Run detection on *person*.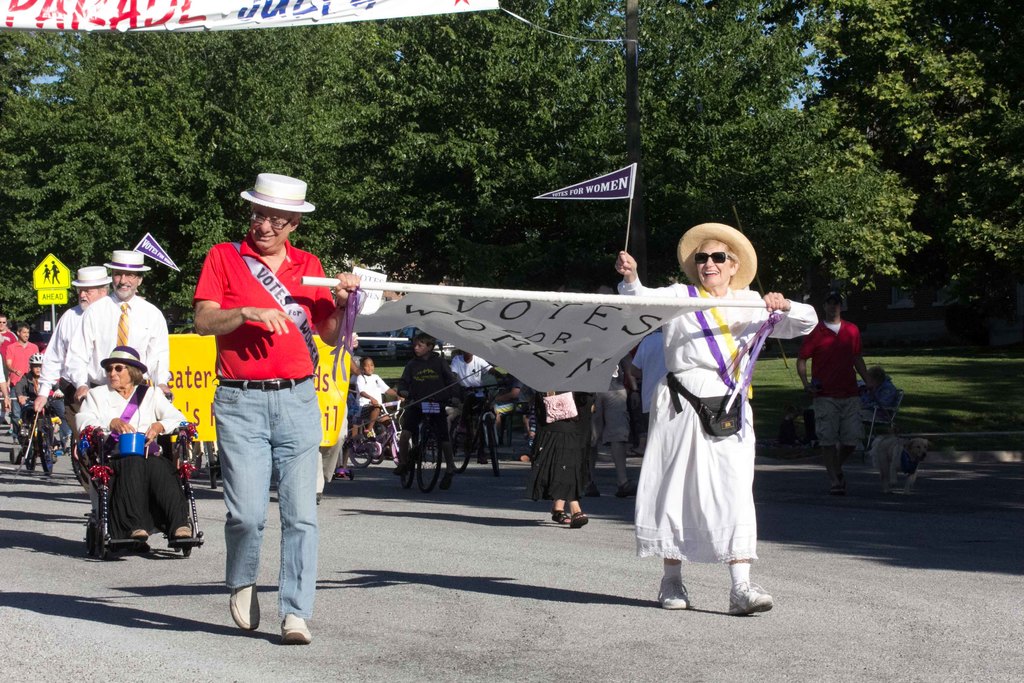
Result: x1=397, y1=325, x2=460, y2=466.
